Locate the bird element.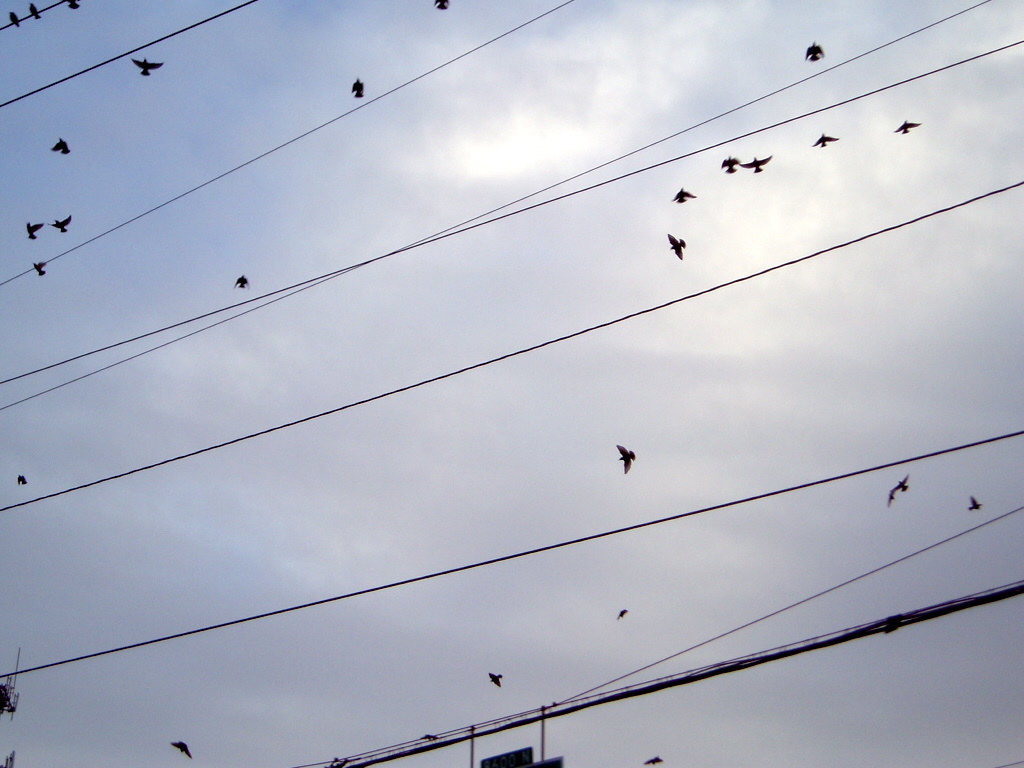
Element bbox: box(172, 739, 196, 758).
